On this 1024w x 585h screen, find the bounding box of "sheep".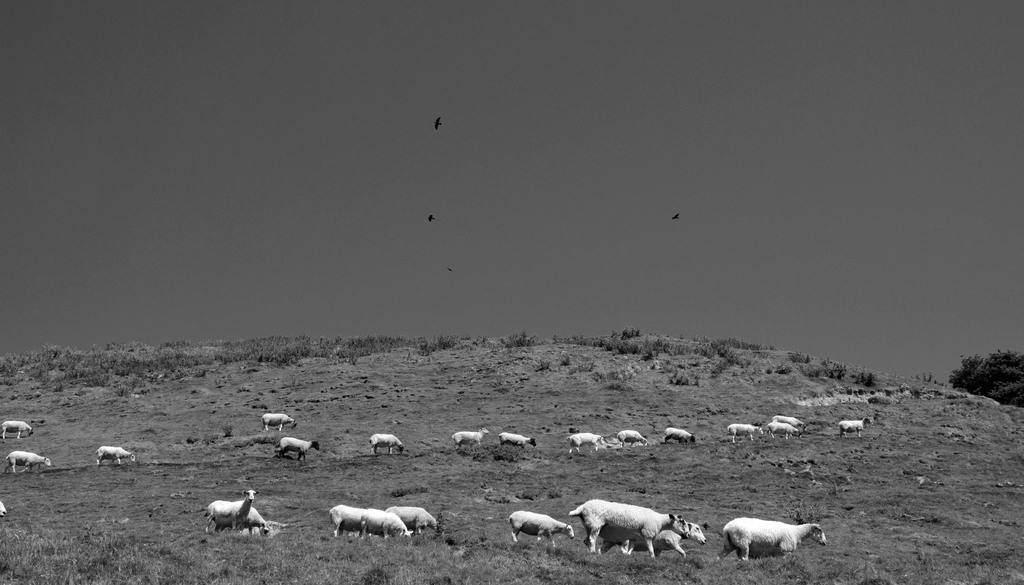
Bounding box: rect(557, 422, 598, 451).
